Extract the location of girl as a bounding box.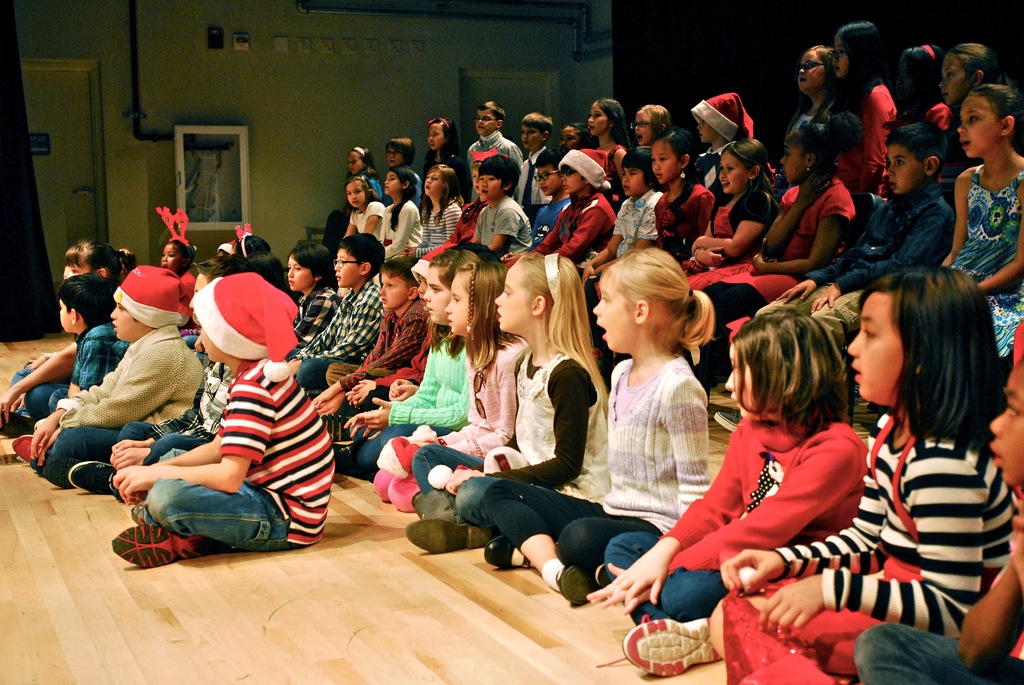
[left=944, top=82, right=1023, bottom=356].
